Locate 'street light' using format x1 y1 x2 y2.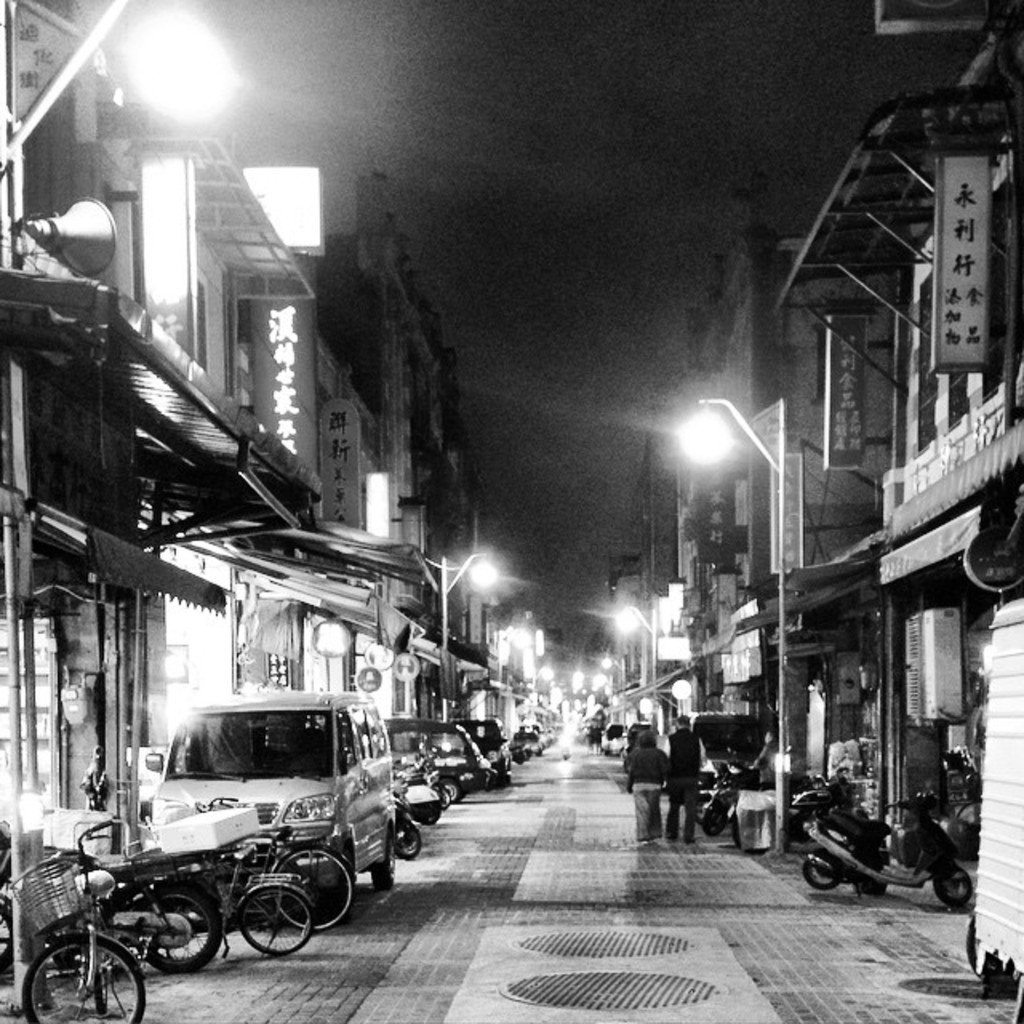
680 373 786 594.
